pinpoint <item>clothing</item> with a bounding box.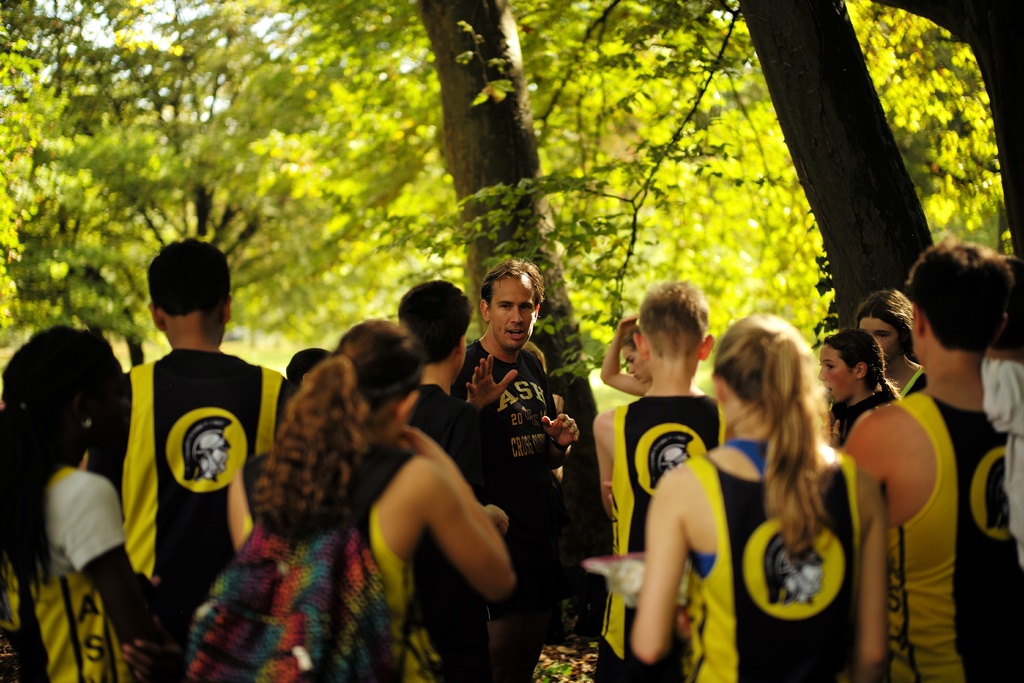
[0, 462, 136, 682].
